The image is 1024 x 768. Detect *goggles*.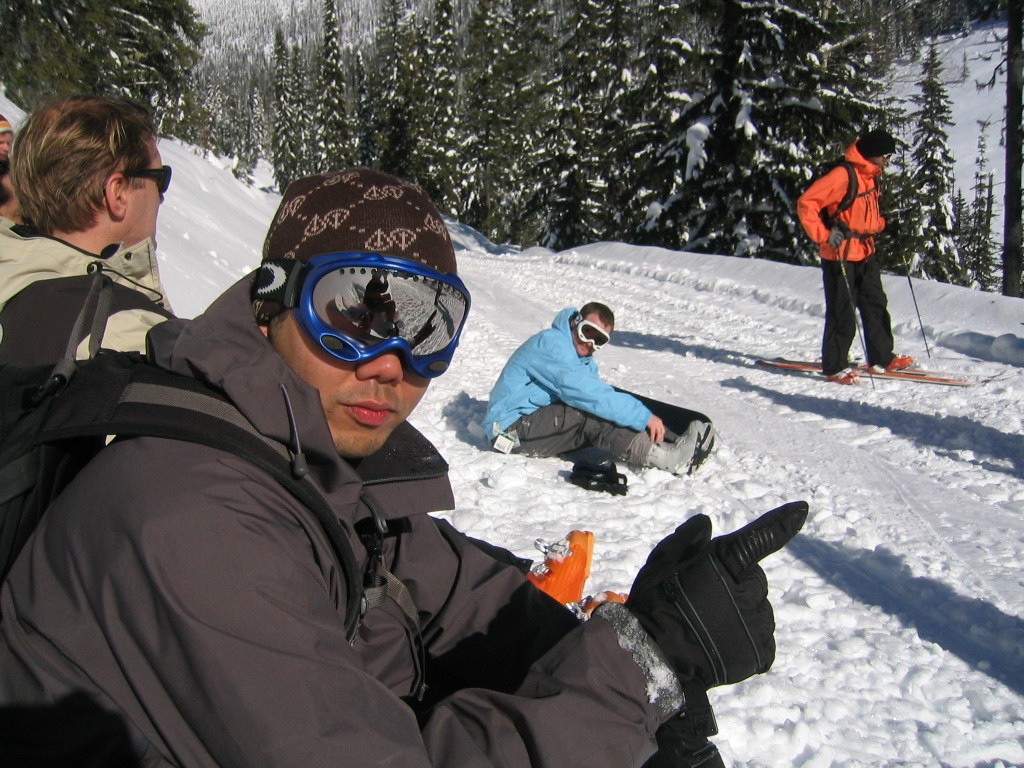
Detection: locate(143, 153, 178, 198).
